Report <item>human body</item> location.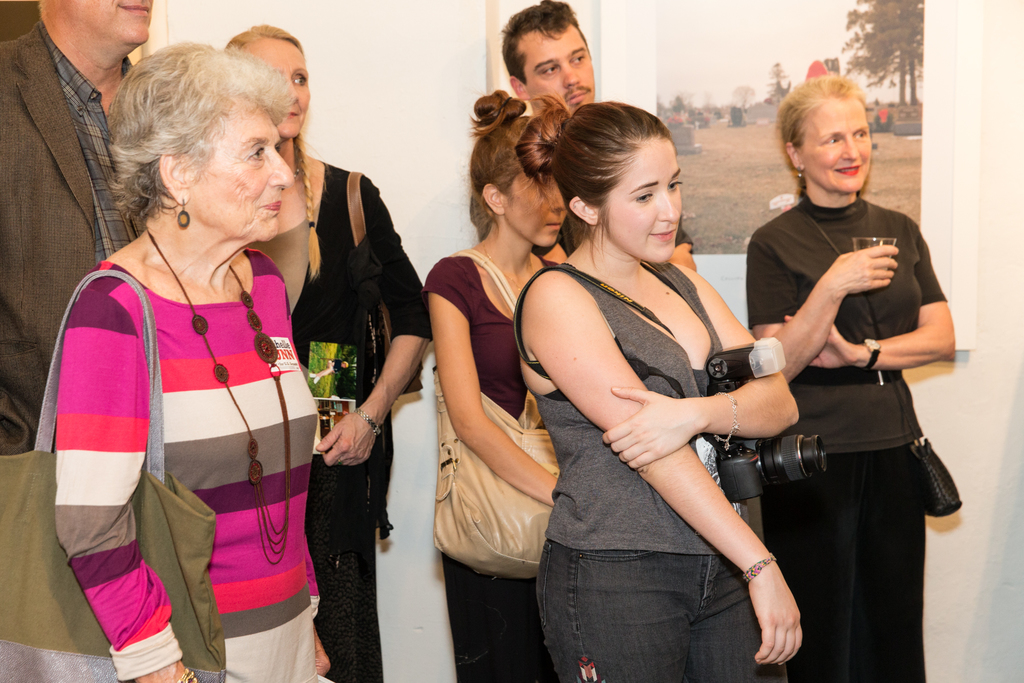
Report: x1=50, y1=239, x2=318, y2=682.
